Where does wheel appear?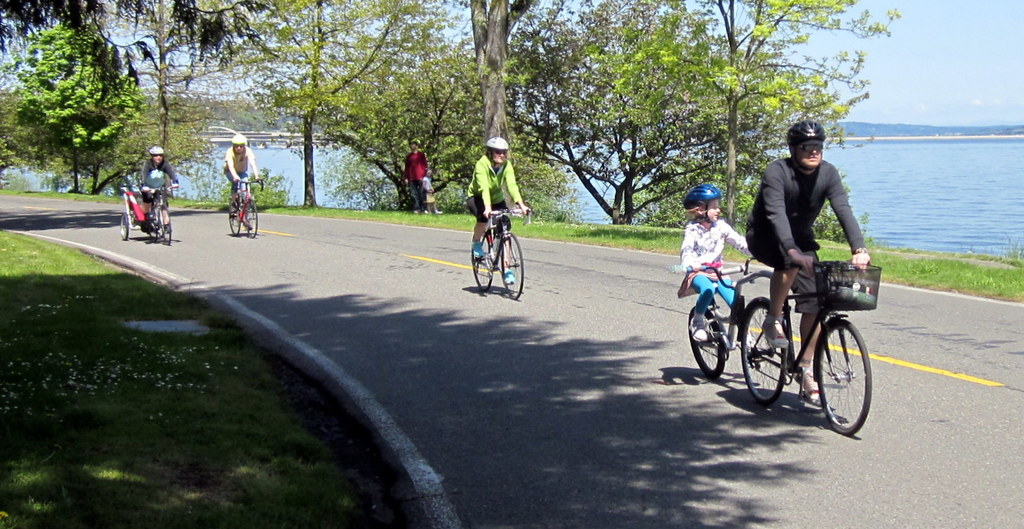
Appears at select_region(743, 291, 784, 415).
